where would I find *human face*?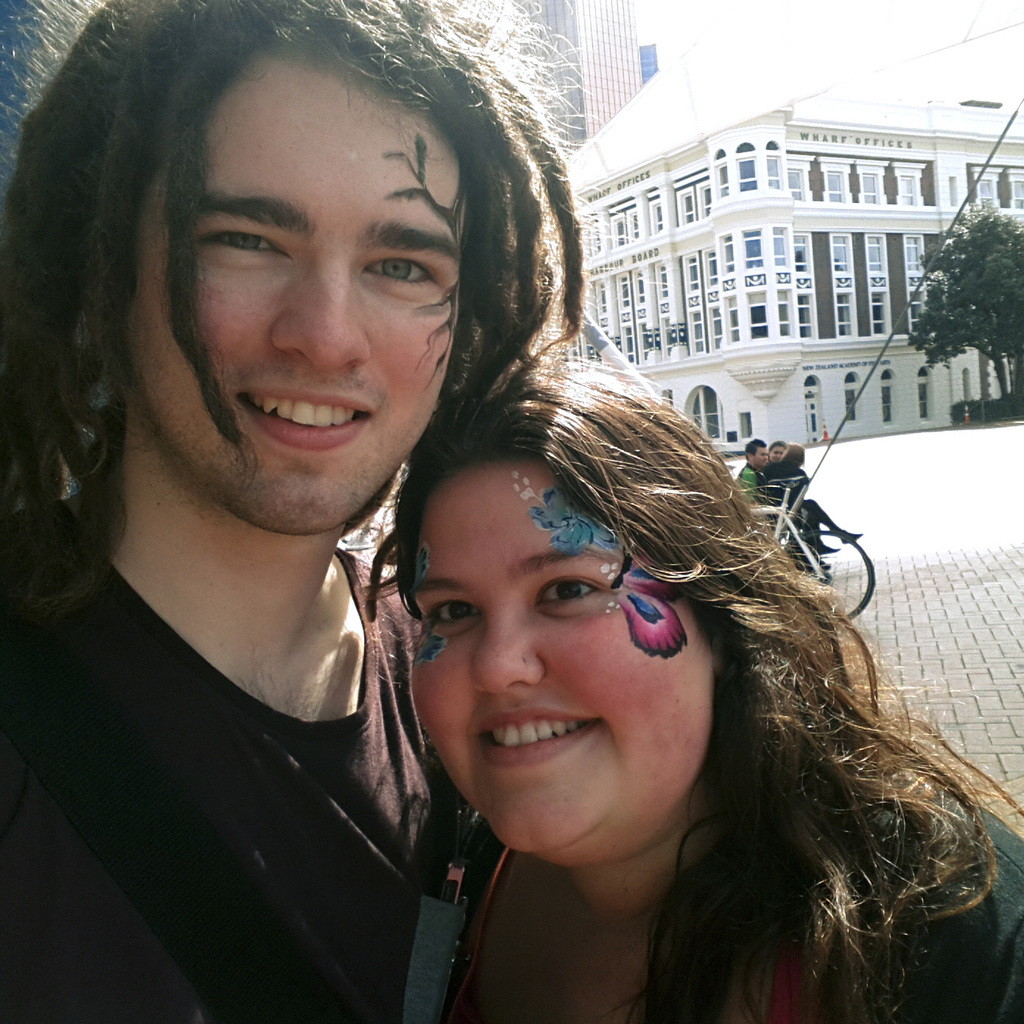
At detection(770, 447, 789, 462).
